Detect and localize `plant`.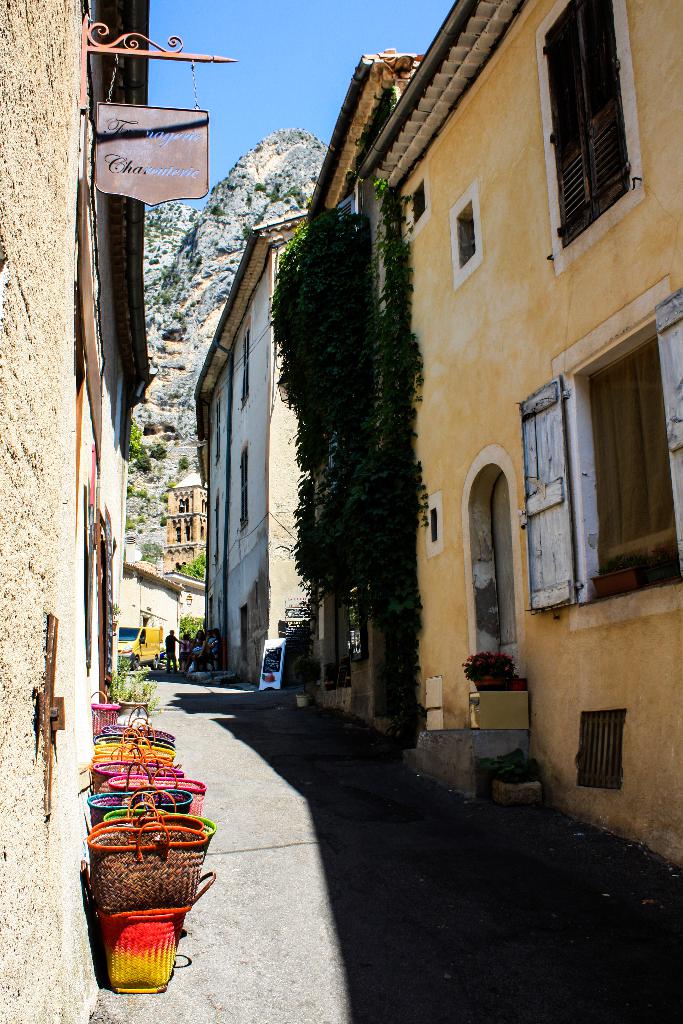
Localized at 178:617:204:640.
